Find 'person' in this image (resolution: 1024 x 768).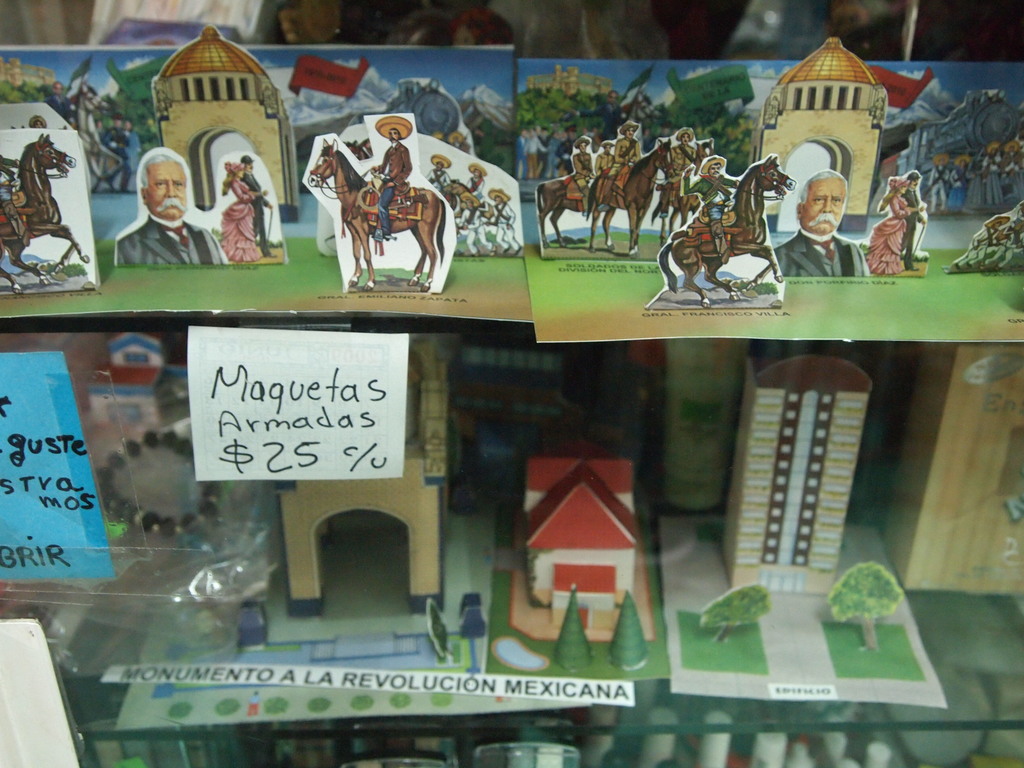
(596,141,616,179).
